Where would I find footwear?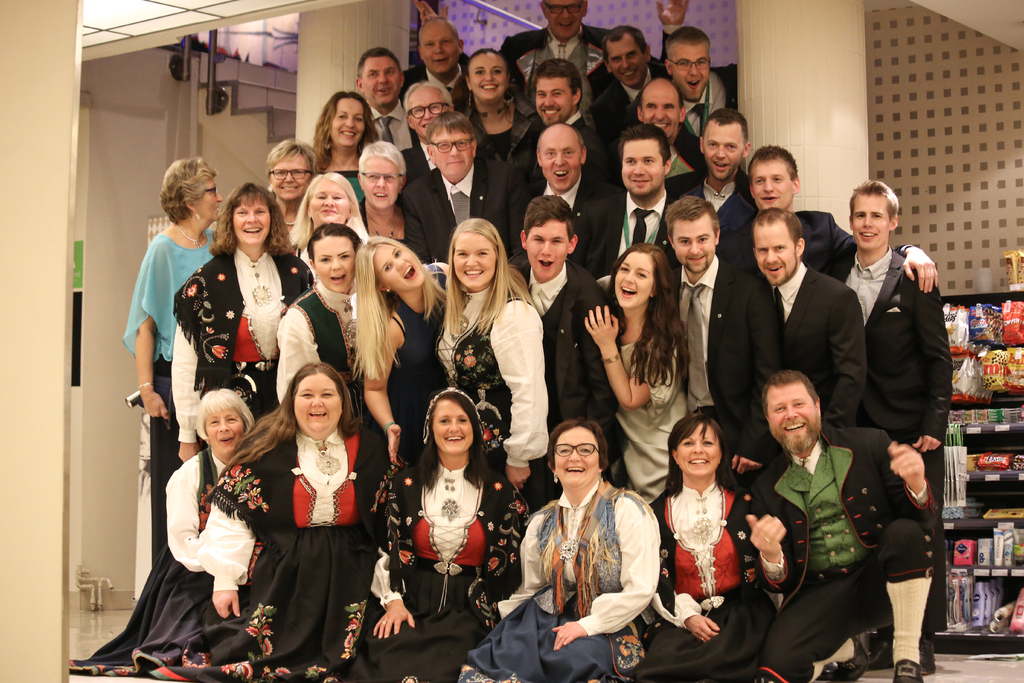
At [left=833, top=664, right=860, bottom=682].
